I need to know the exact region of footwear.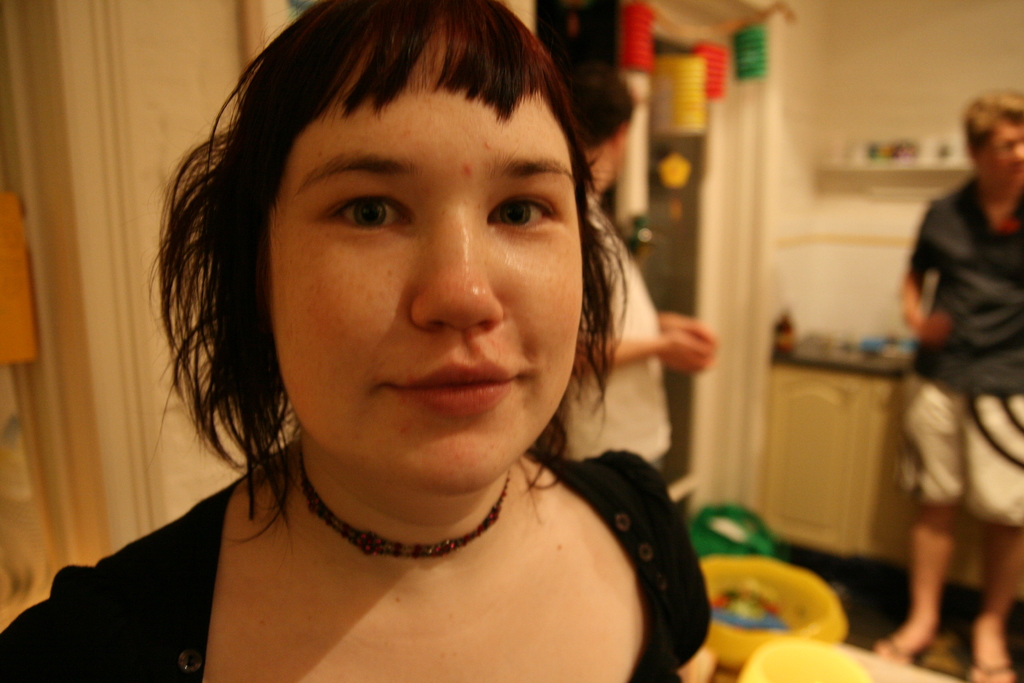
Region: x1=965, y1=646, x2=1007, y2=682.
